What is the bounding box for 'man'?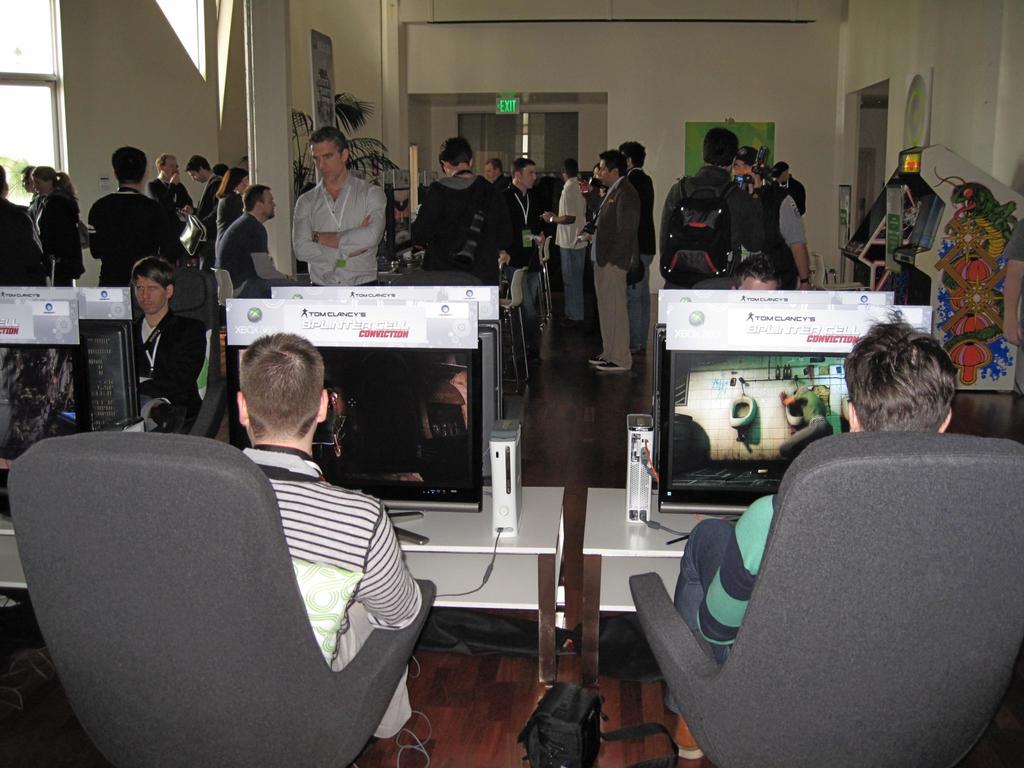
410:132:516:283.
